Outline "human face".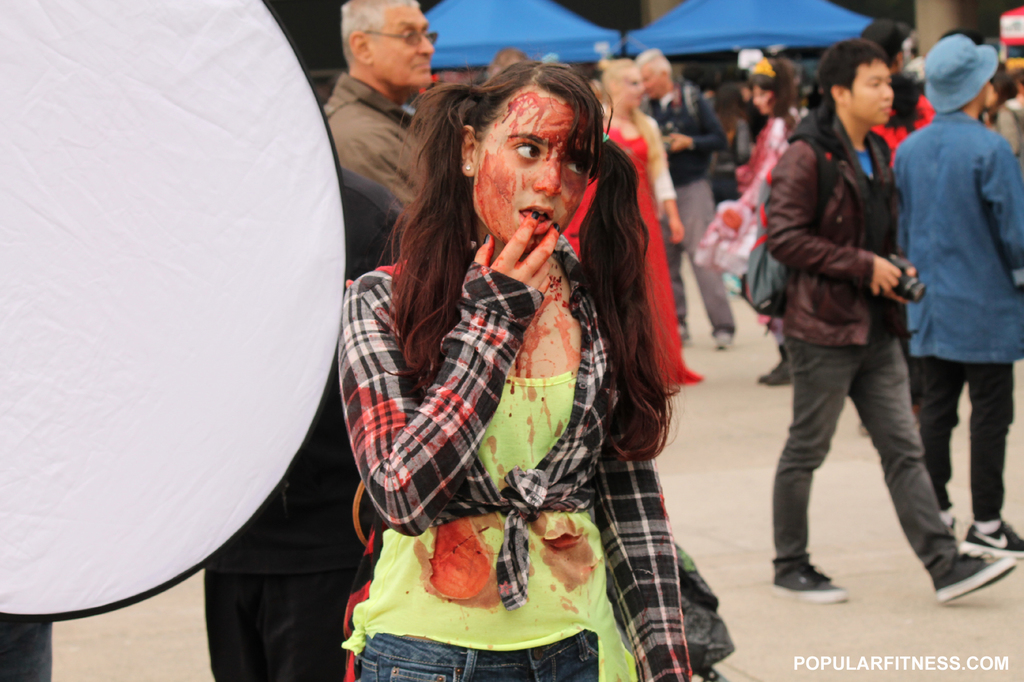
Outline: [x1=854, y1=61, x2=895, y2=125].
